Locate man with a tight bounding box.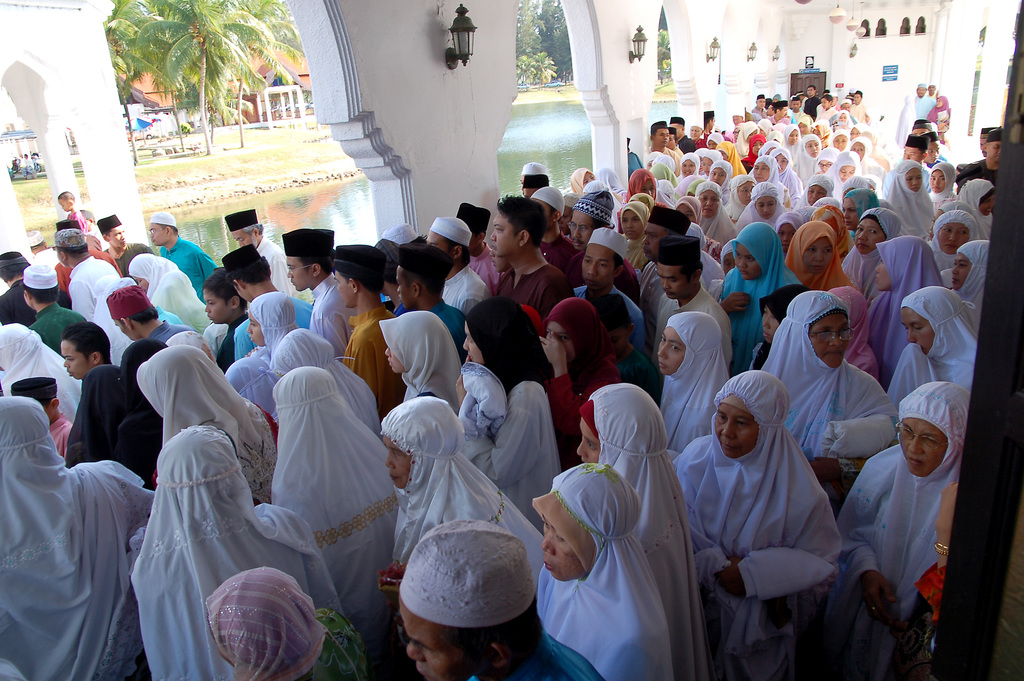
{"left": 655, "top": 239, "right": 732, "bottom": 372}.
